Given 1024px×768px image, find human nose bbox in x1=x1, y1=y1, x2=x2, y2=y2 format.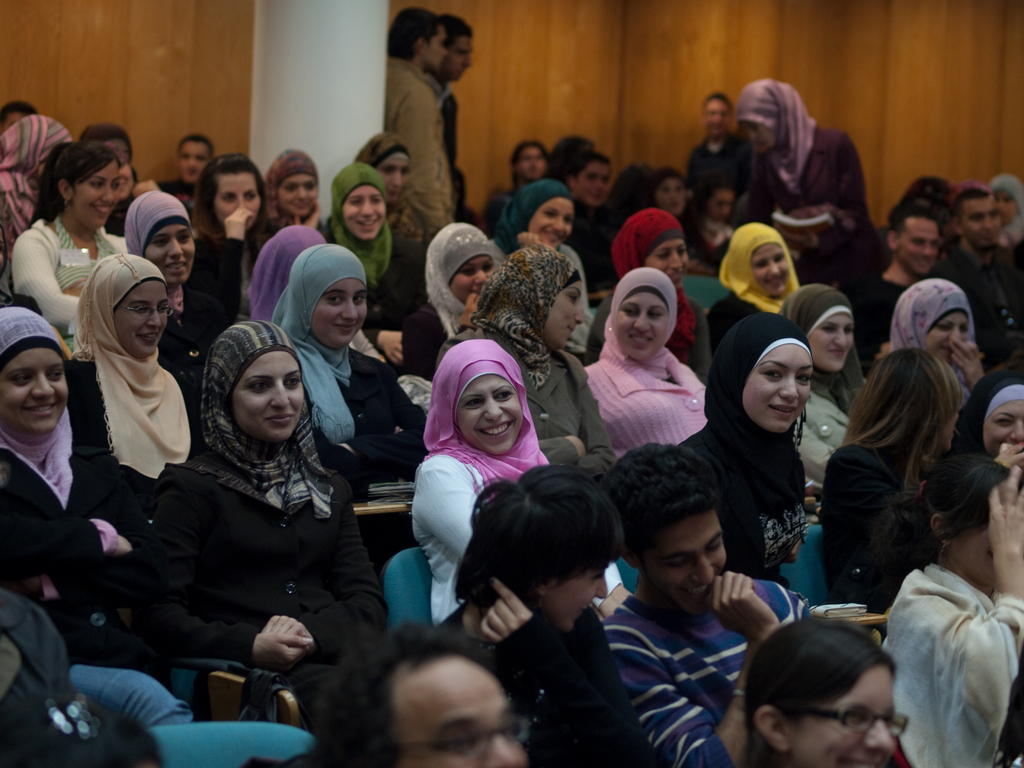
x1=269, y1=380, x2=290, y2=409.
